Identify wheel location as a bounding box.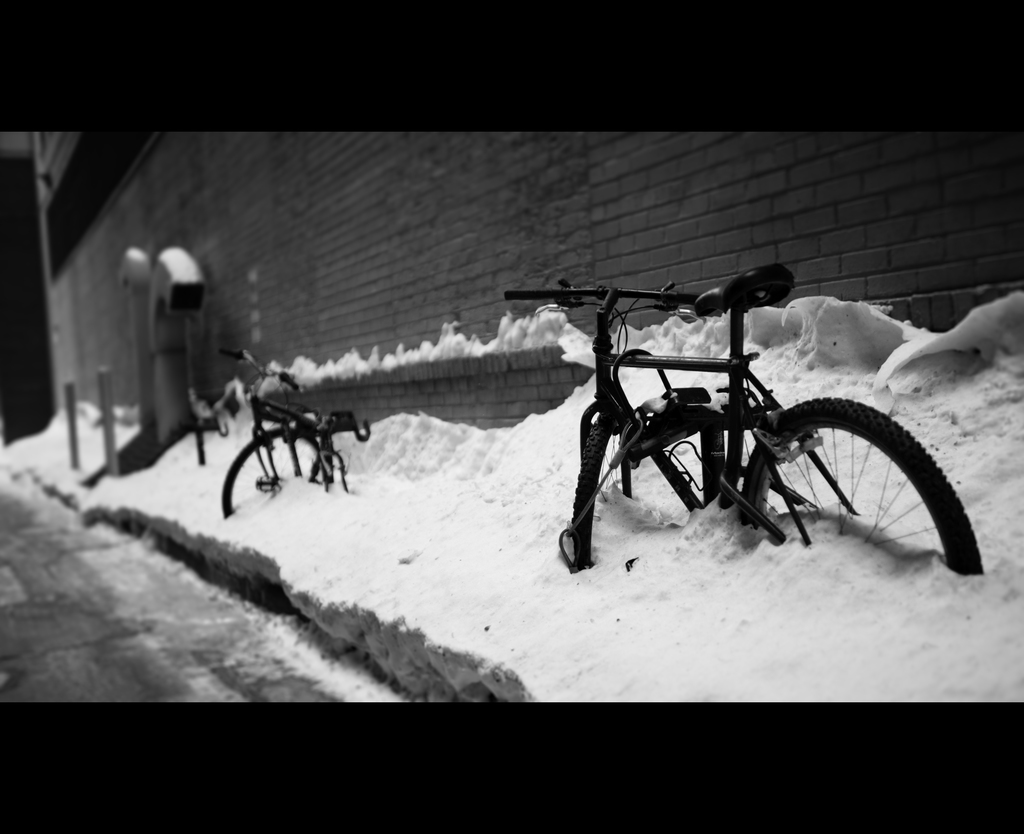
bbox=(729, 389, 954, 565).
